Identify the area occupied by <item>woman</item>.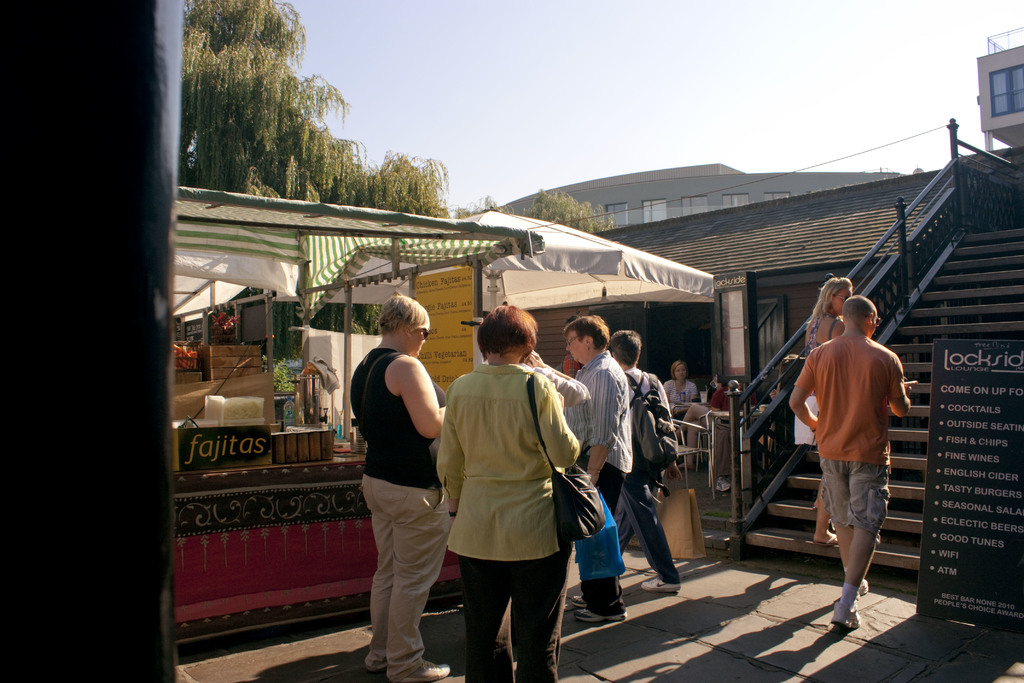
Area: crop(658, 358, 696, 470).
